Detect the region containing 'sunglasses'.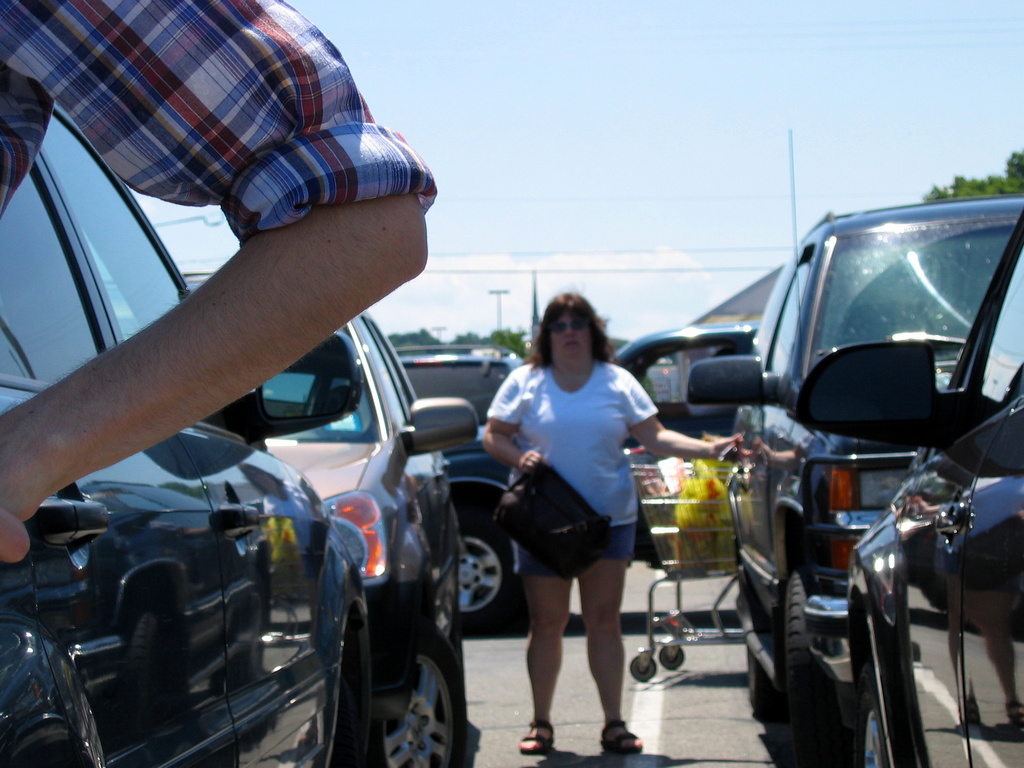
bbox=[547, 318, 586, 332].
